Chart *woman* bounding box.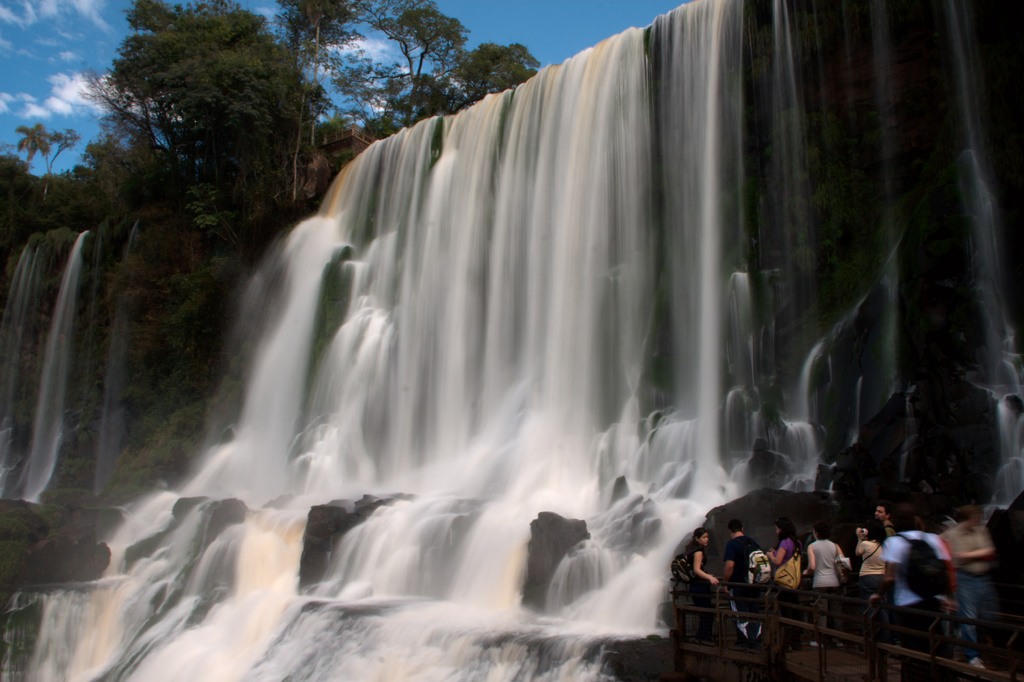
Charted: [x1=685, y1=526, x2=715, y2=642].
